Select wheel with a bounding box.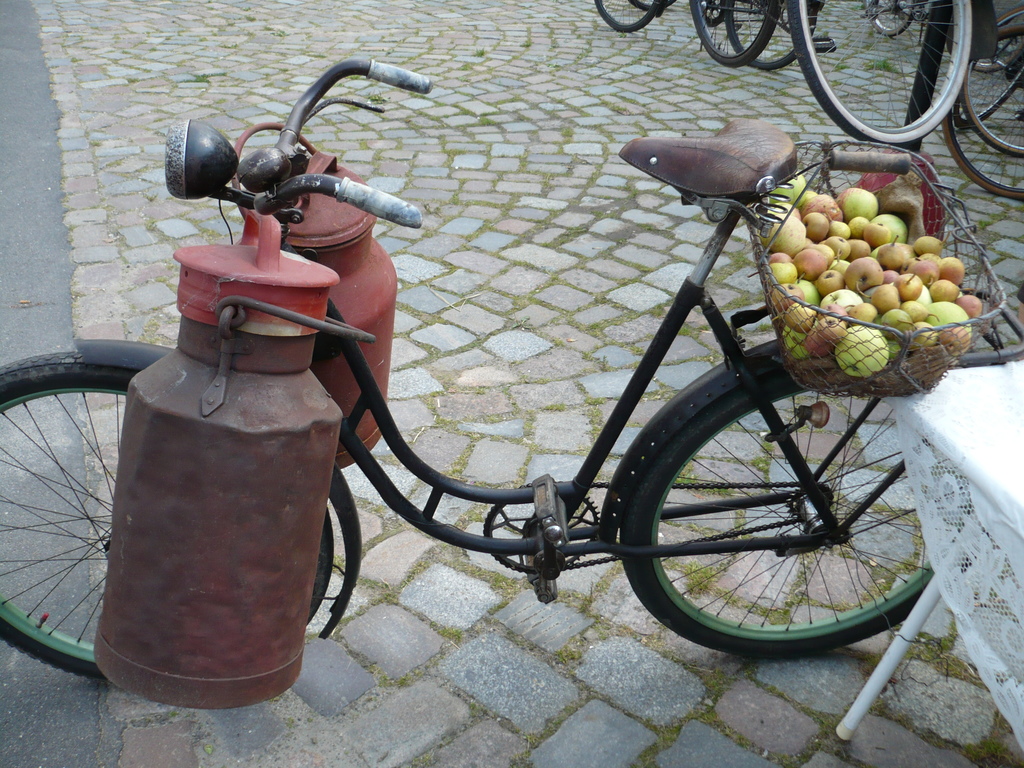
pyautogui.locateOnScreen(588, 0, 666, 38).
